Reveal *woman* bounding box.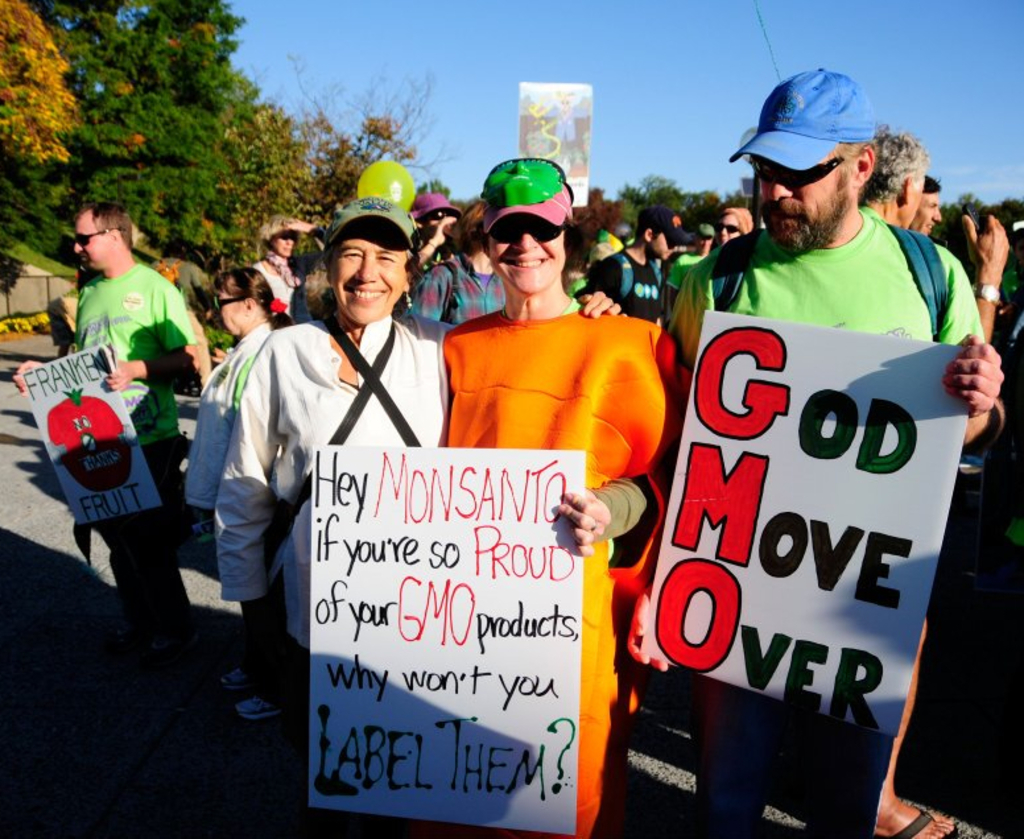
Revealed: l=439, t=153, r=690, b=838.
